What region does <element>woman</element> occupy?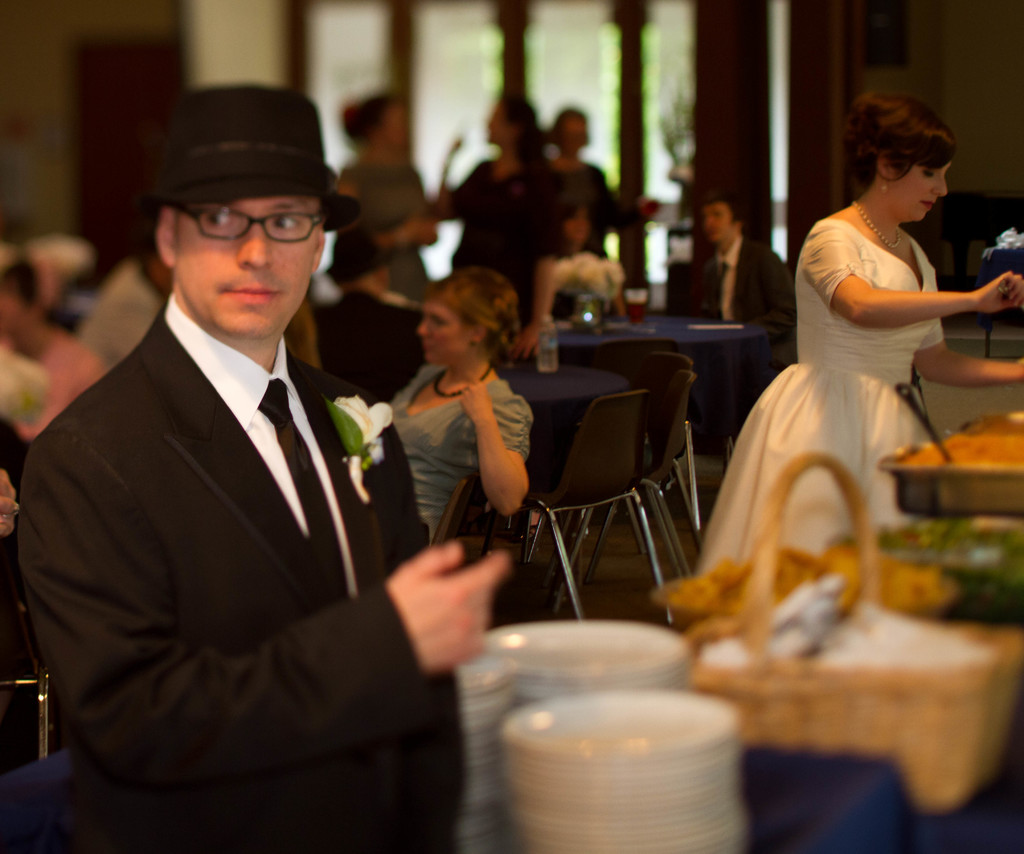
crop(333, 83, 450, 313).
